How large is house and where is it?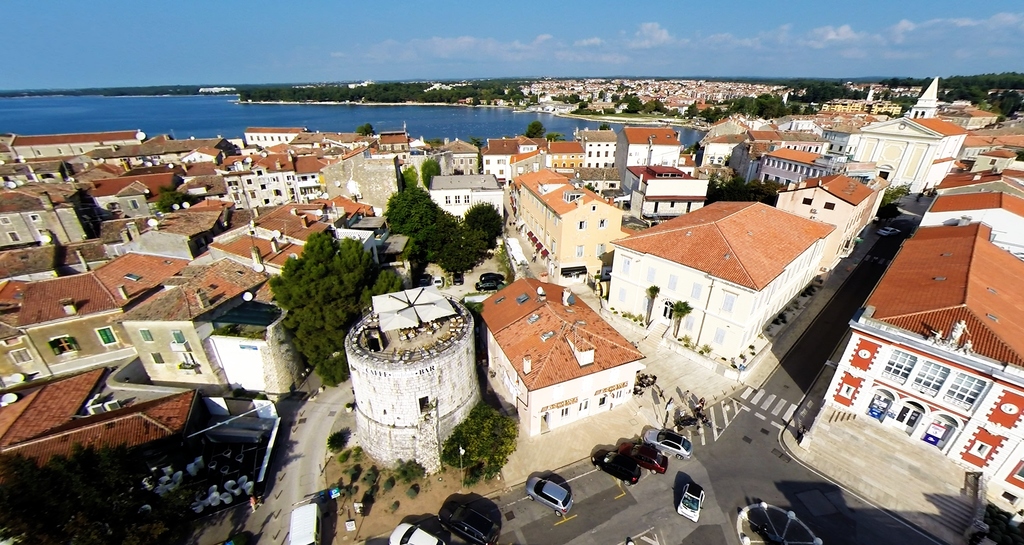
Bounding box: 476,274,650,445.
